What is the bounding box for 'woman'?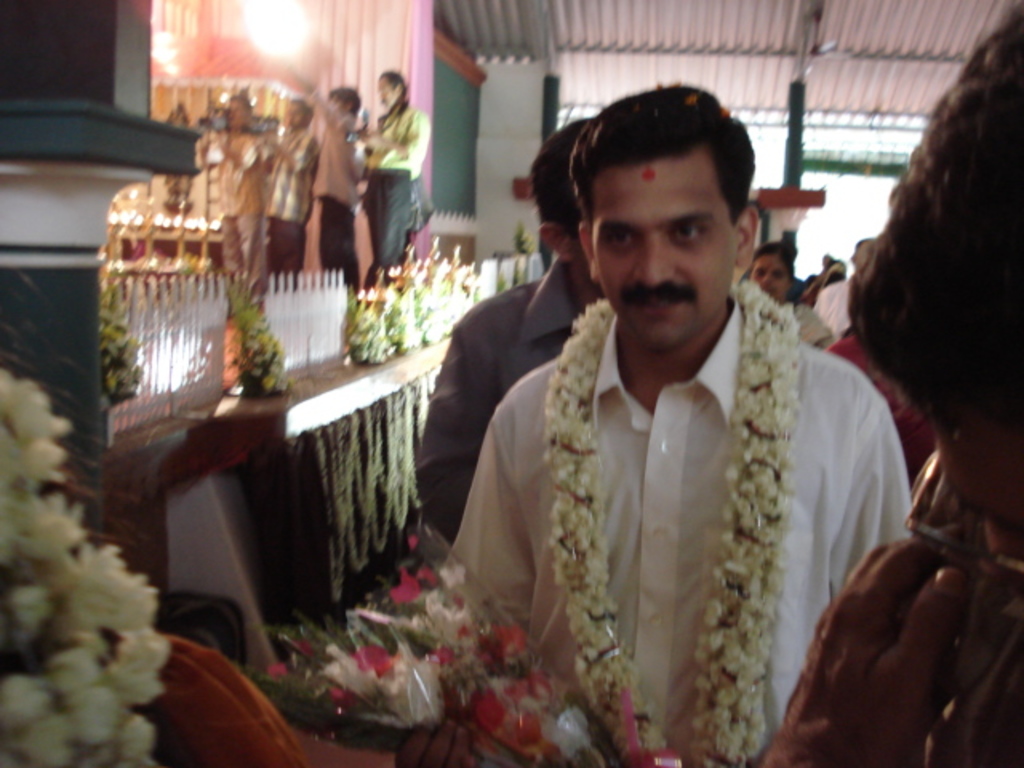
select_region(760, 246, 835, 358).
